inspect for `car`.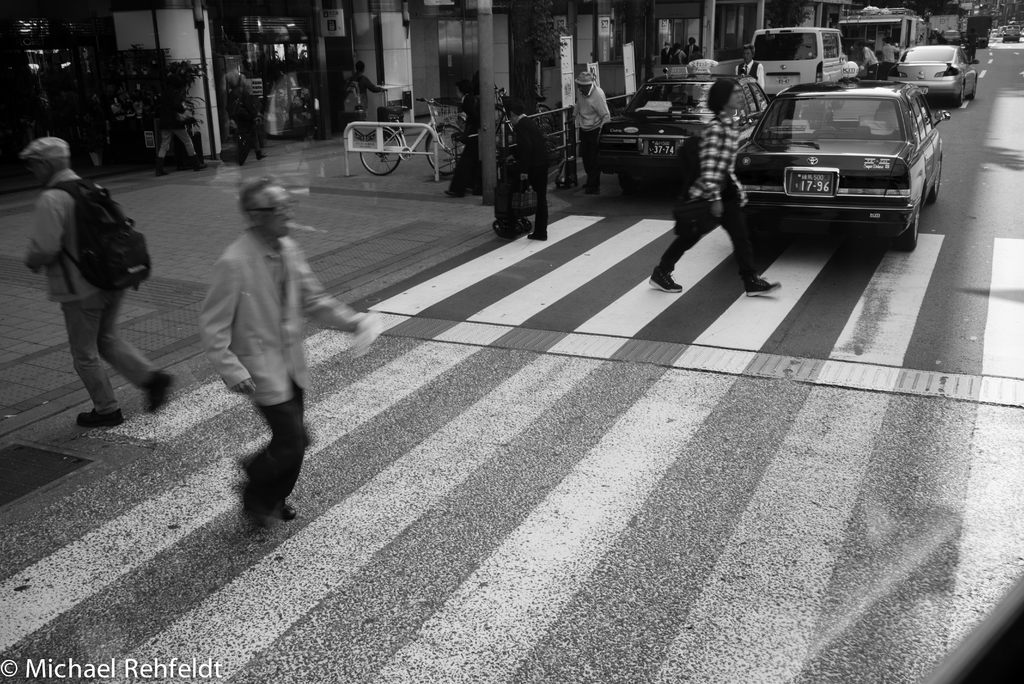
Inspection: x1=897, y1=42, x2=983, y2=99.
